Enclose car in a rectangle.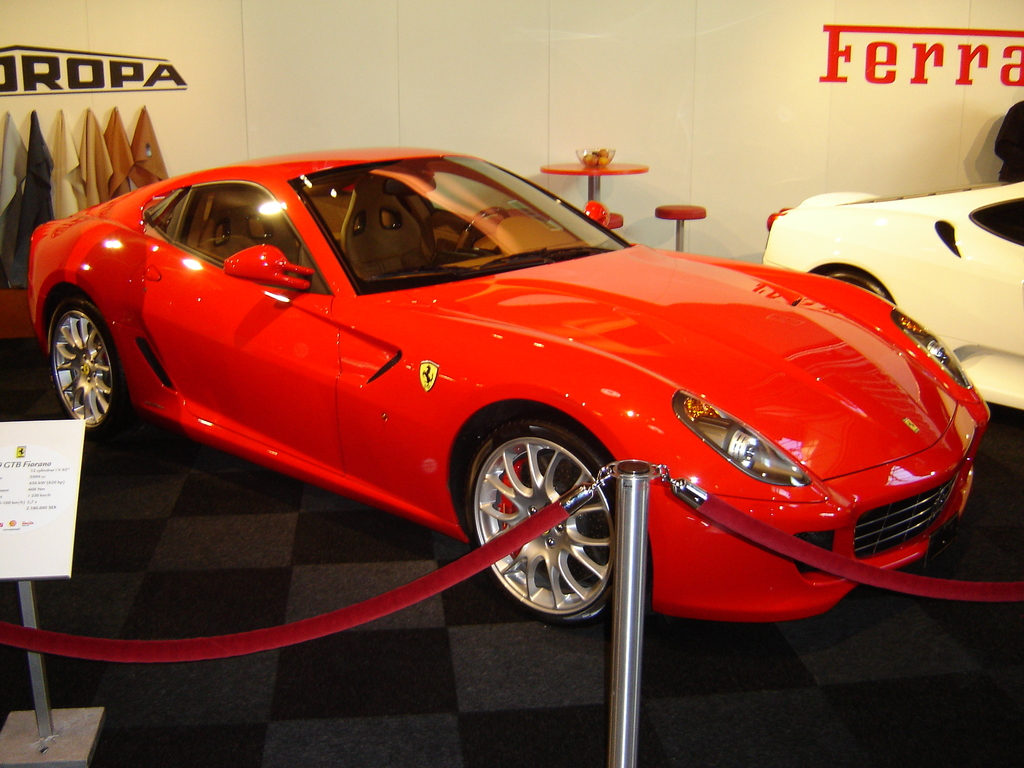
[x1=25, y1=147, x2=993, y2=632].
